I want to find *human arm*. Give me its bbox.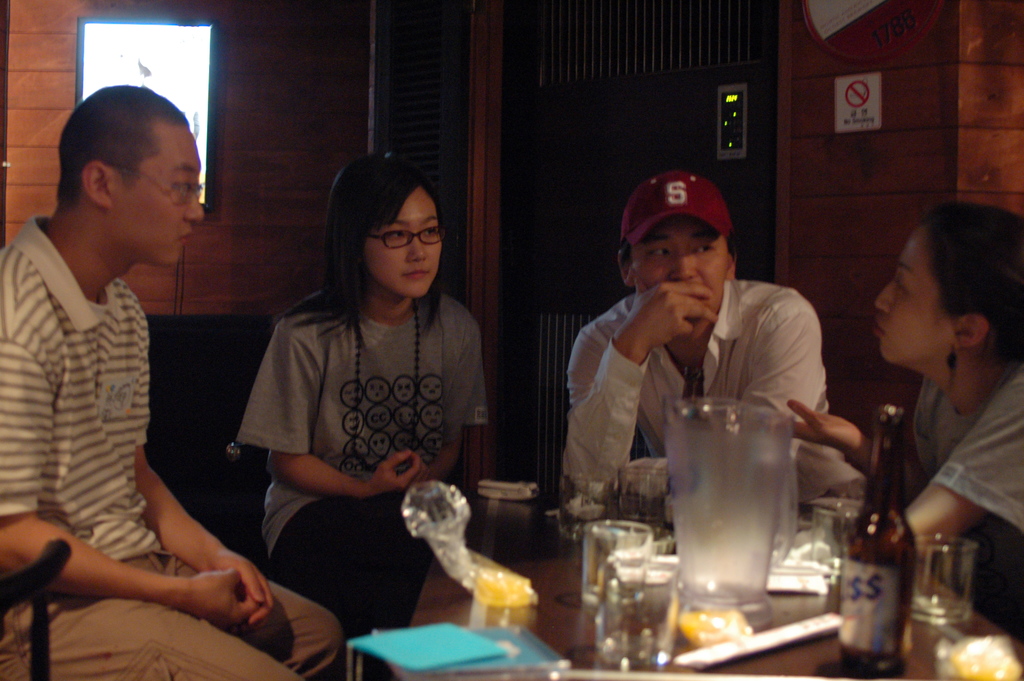
238 326 436 499.
